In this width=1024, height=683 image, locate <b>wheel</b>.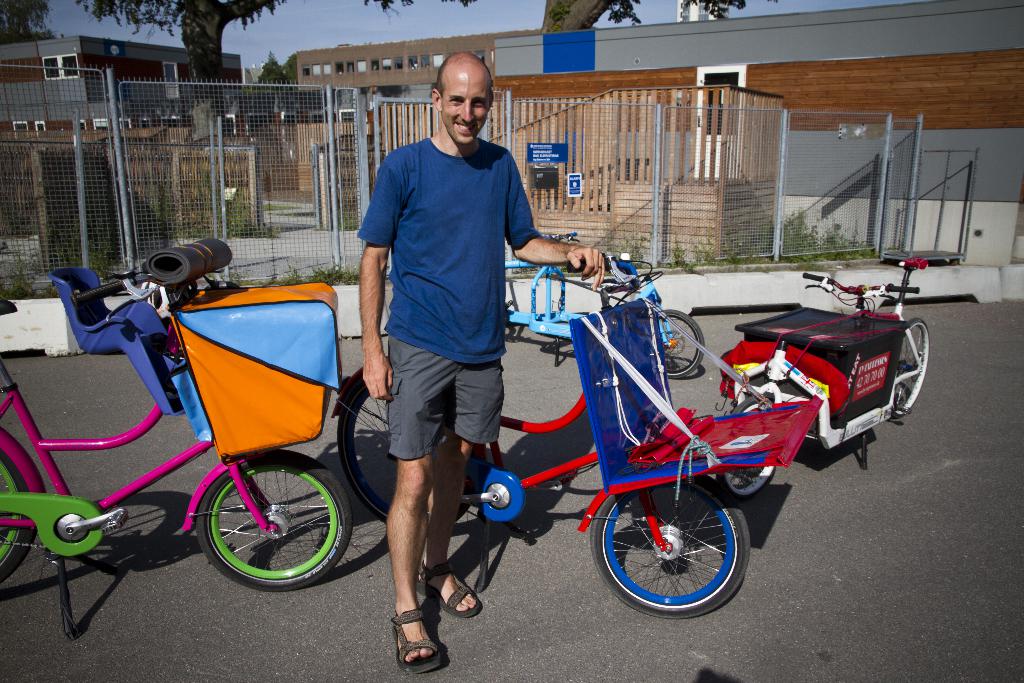
Bounding box: (x1=582, y1=491, x2=751, y2=623).
